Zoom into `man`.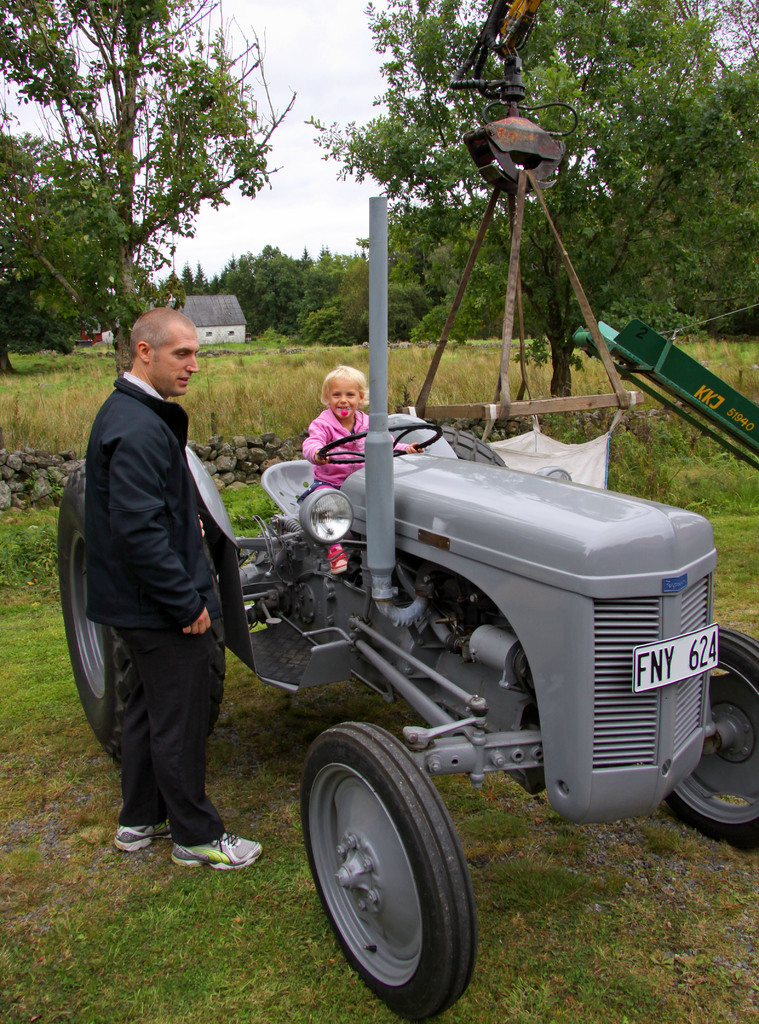
Zoom target: l=63, t=287, r=261, b=895.
